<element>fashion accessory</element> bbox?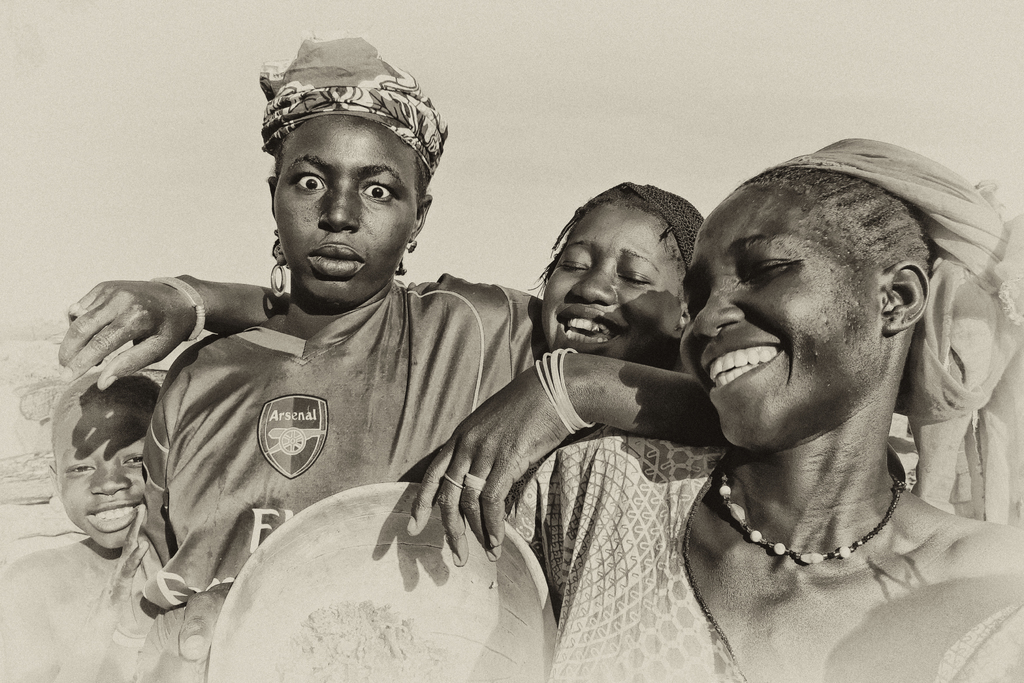
detection(440, 471, 464, 492)
